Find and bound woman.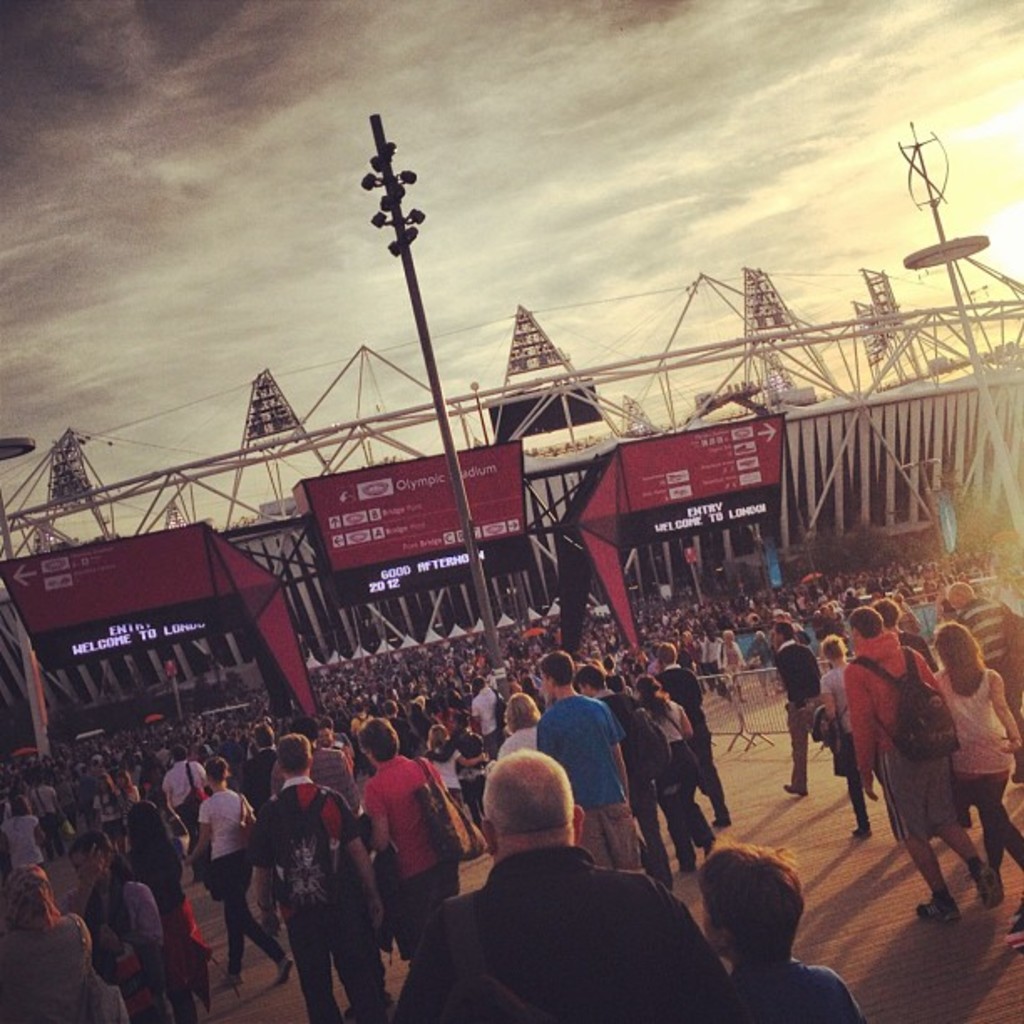
Bound: locate(425, 706, 487, 842).
